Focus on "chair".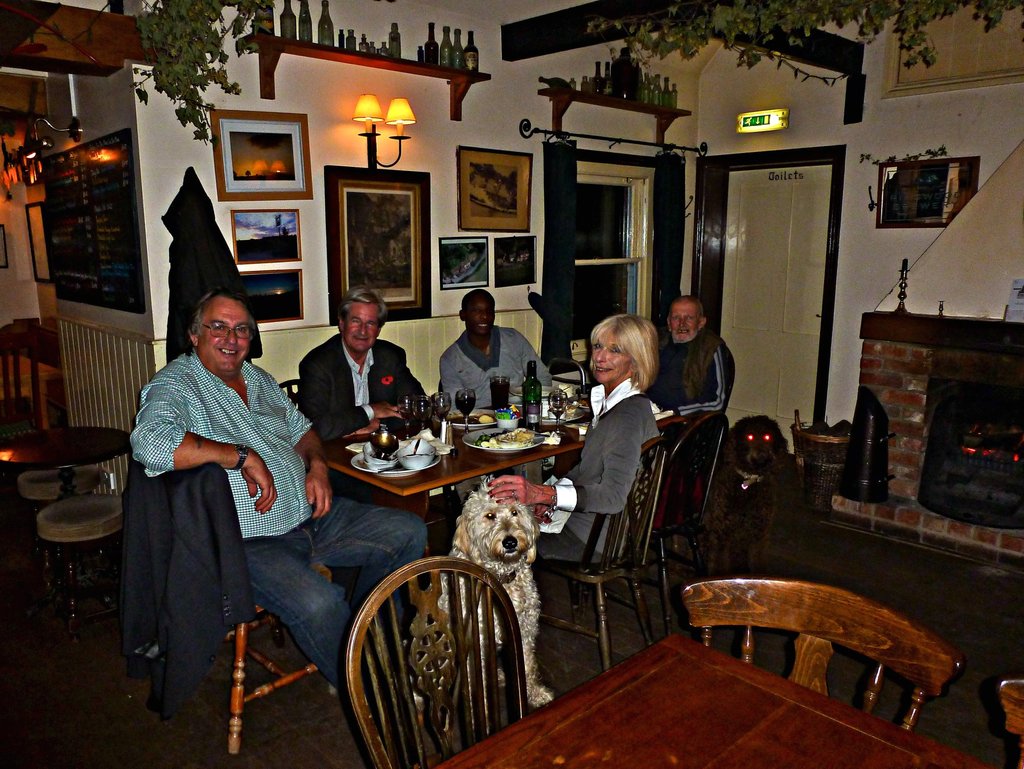
Focused at 653:417:726:630.
